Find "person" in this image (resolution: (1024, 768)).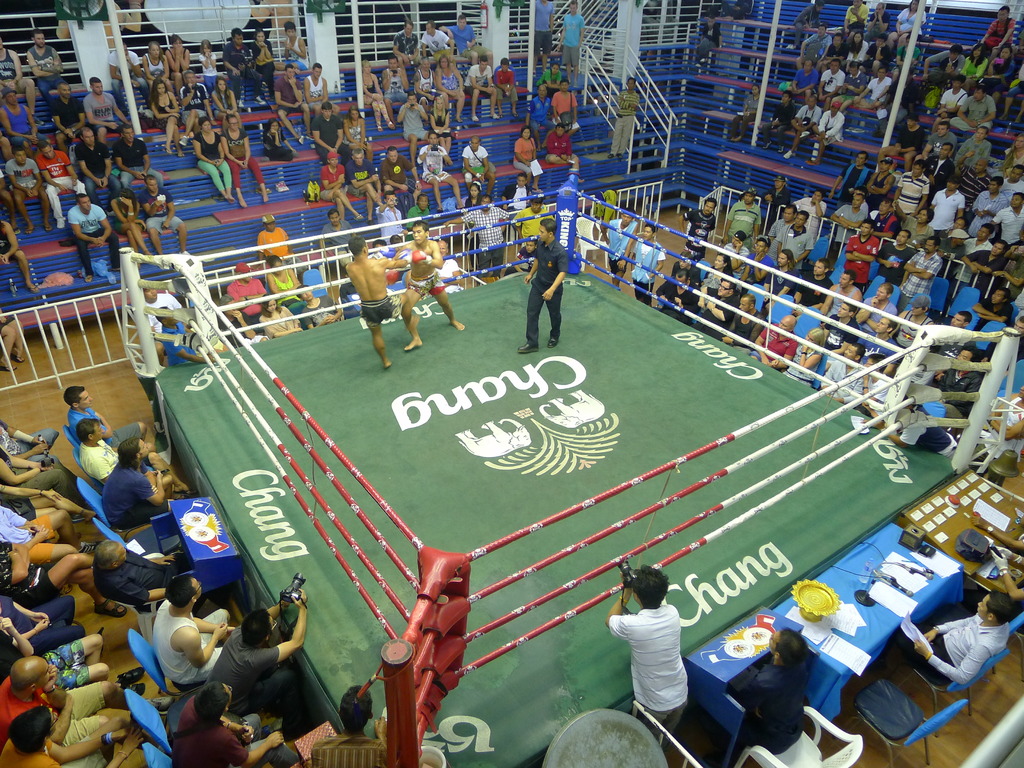
BBox(31, 138, 90, 230).
